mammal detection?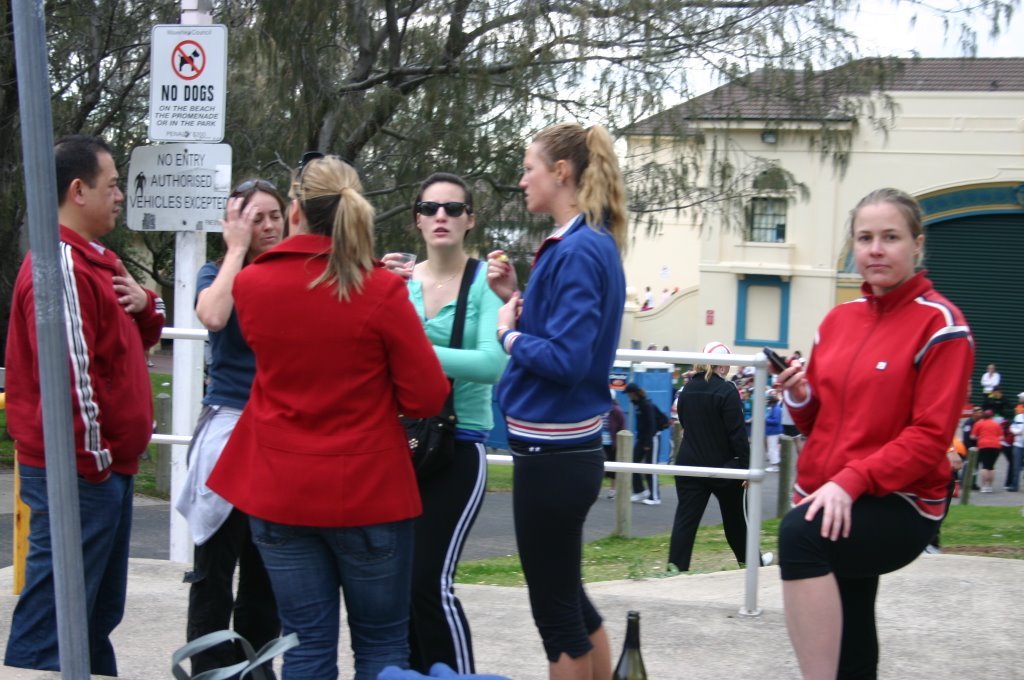
{"x1": 770, "y1": 199, "x2": 986, "y2": 650}
